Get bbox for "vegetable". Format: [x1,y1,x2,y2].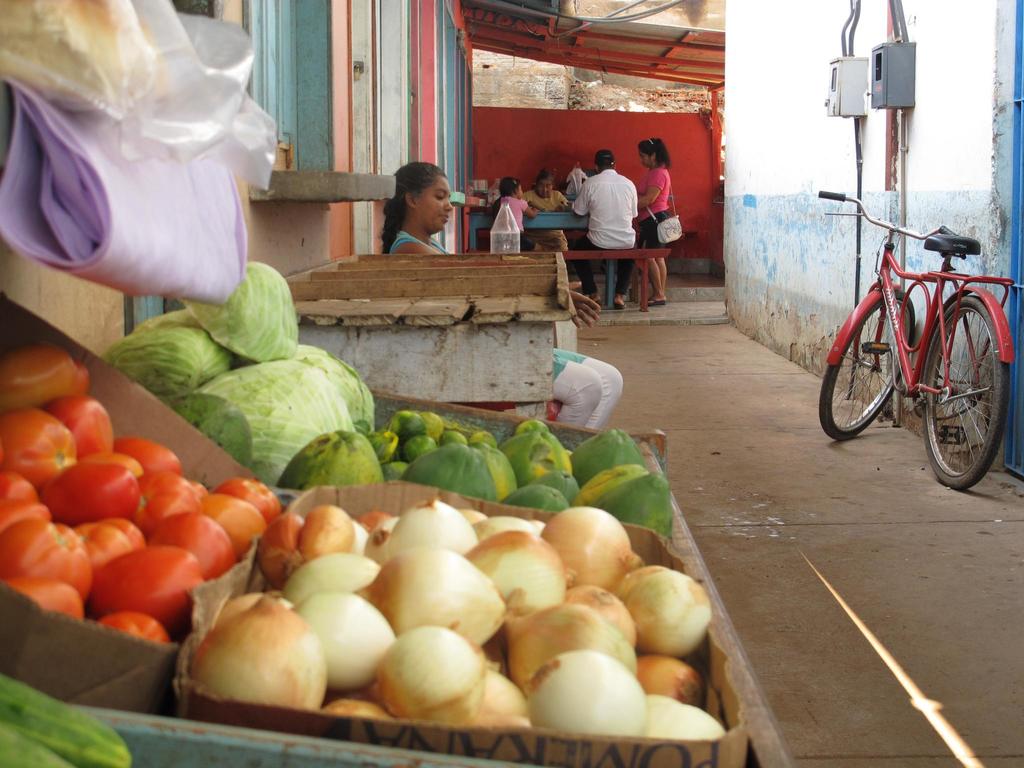
[0,675,132,767].
